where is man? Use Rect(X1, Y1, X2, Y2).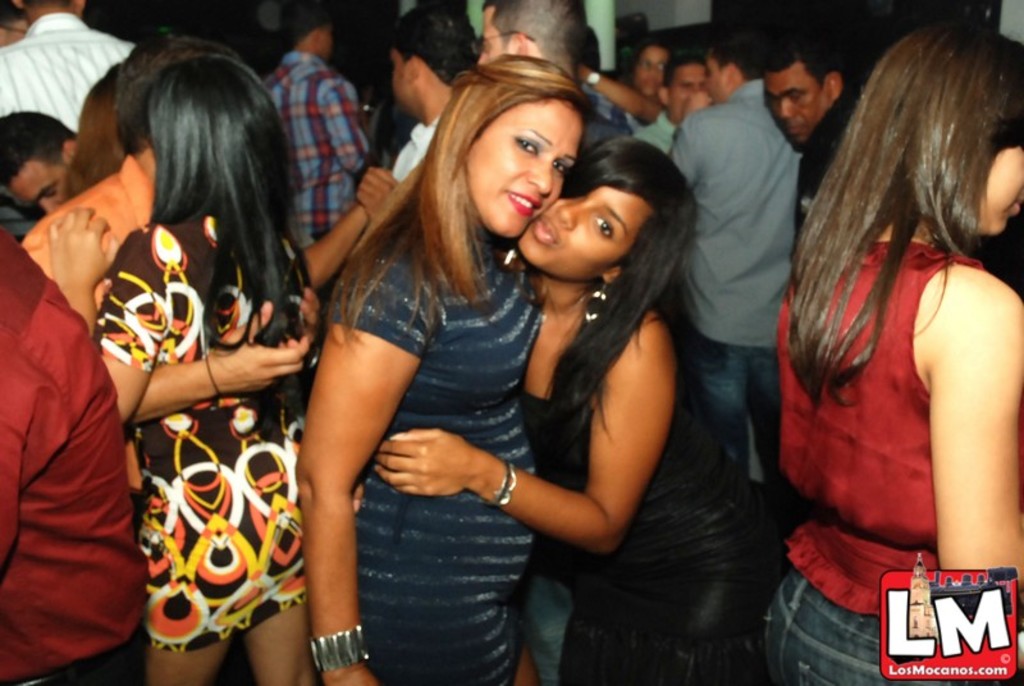
Rect(261, 0, 371, 247).
